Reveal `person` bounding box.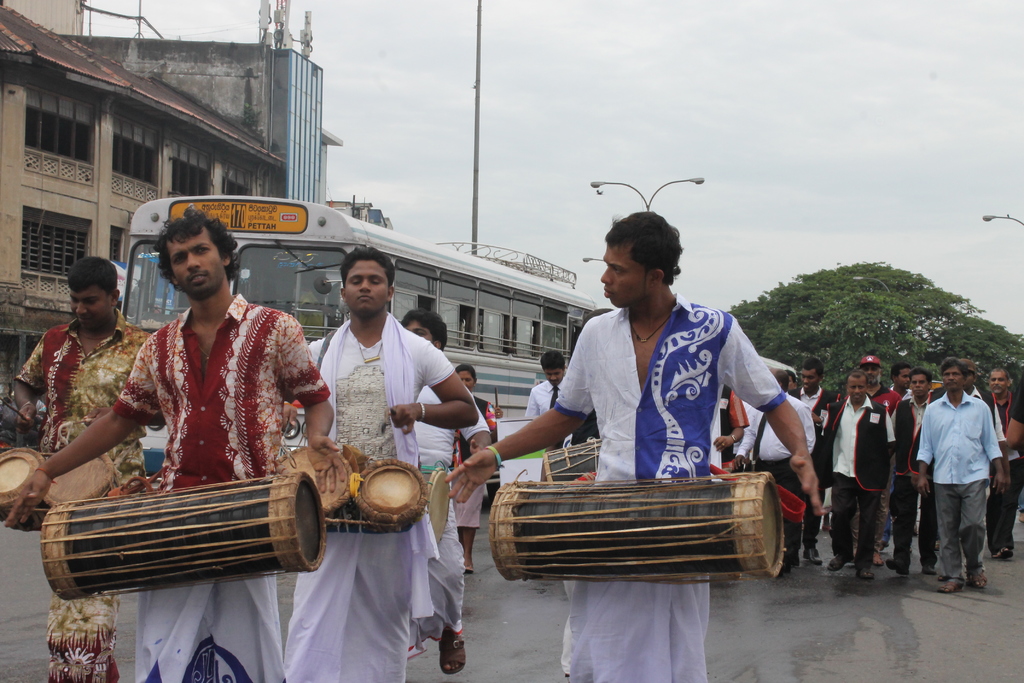
Revealed: box(523, 348, 575, 450).
